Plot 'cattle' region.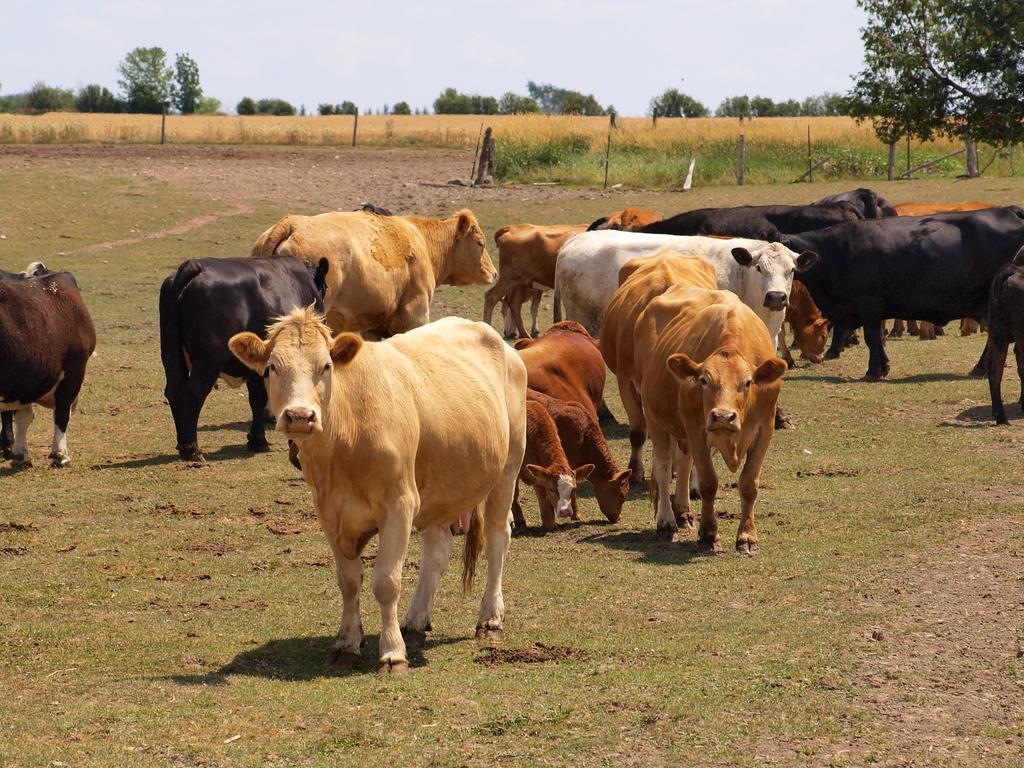
Plotted at 216:303:526:666.
